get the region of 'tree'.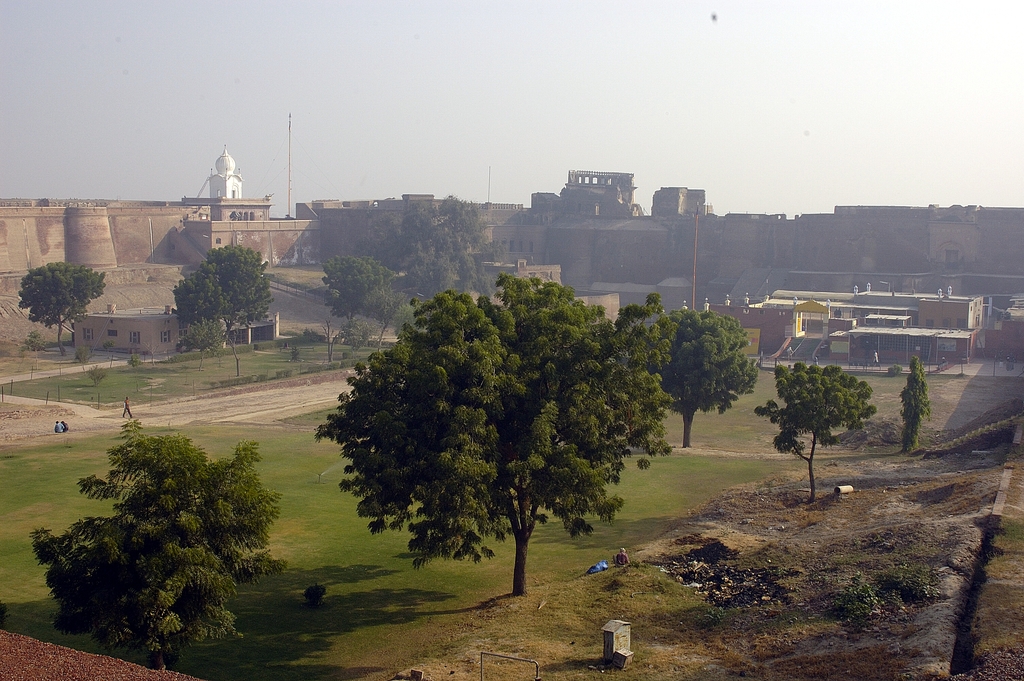
(900,354,934,455).
